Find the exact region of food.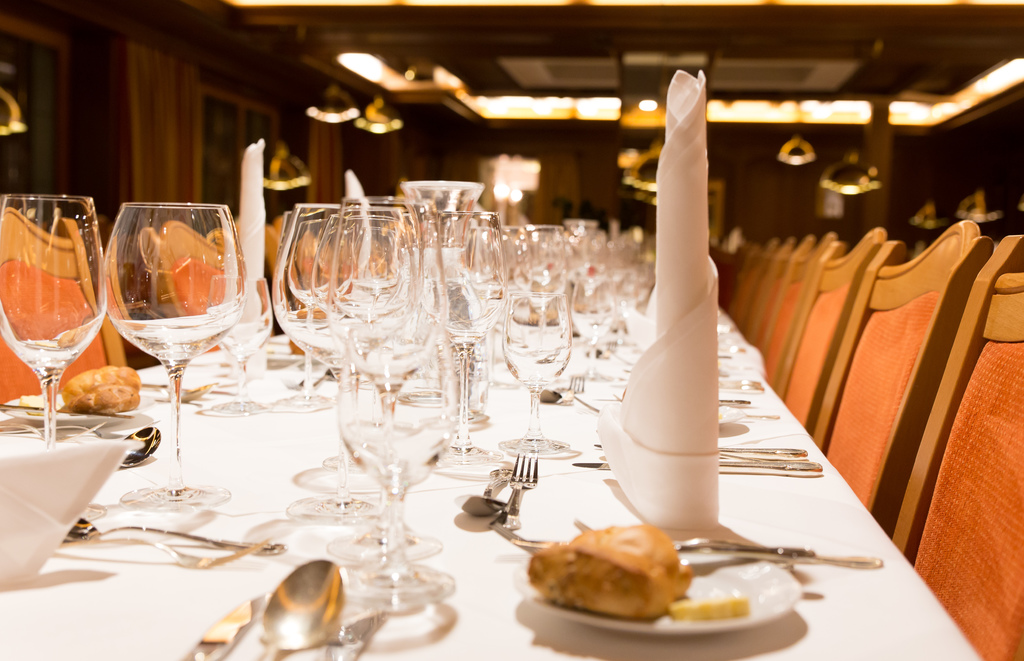
Exact region: (17,361,143,414).
